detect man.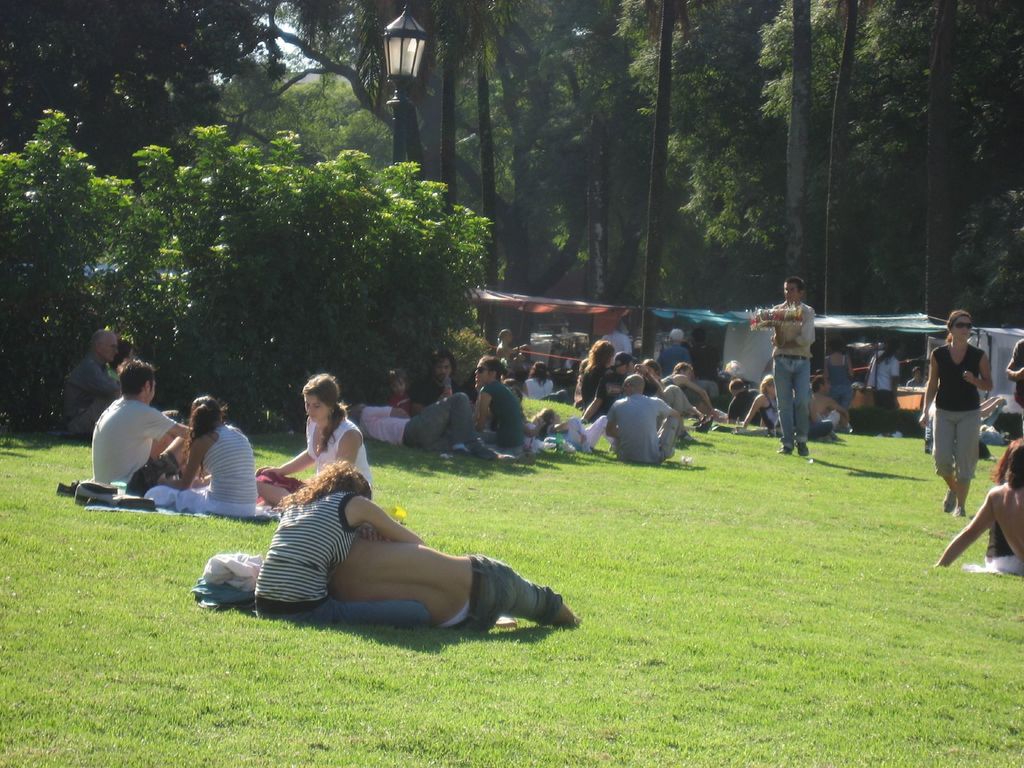
Detected at bbox(662, 330, 692, 364).
